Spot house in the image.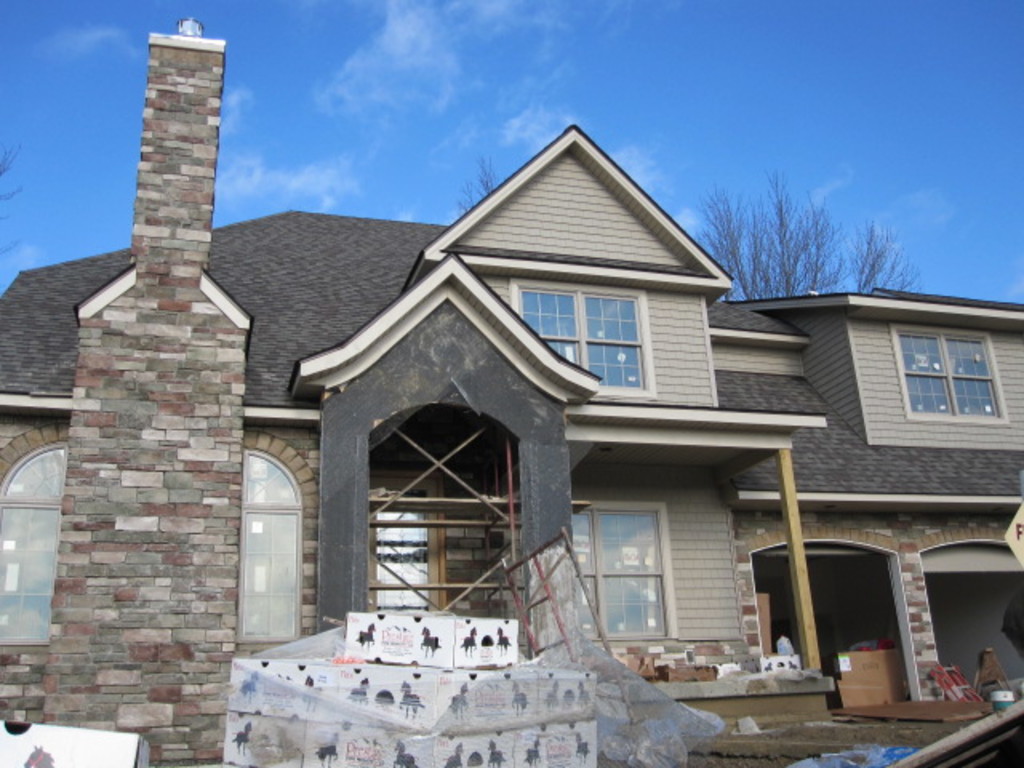
house found at select_region(0, 37, 1022, 766).
